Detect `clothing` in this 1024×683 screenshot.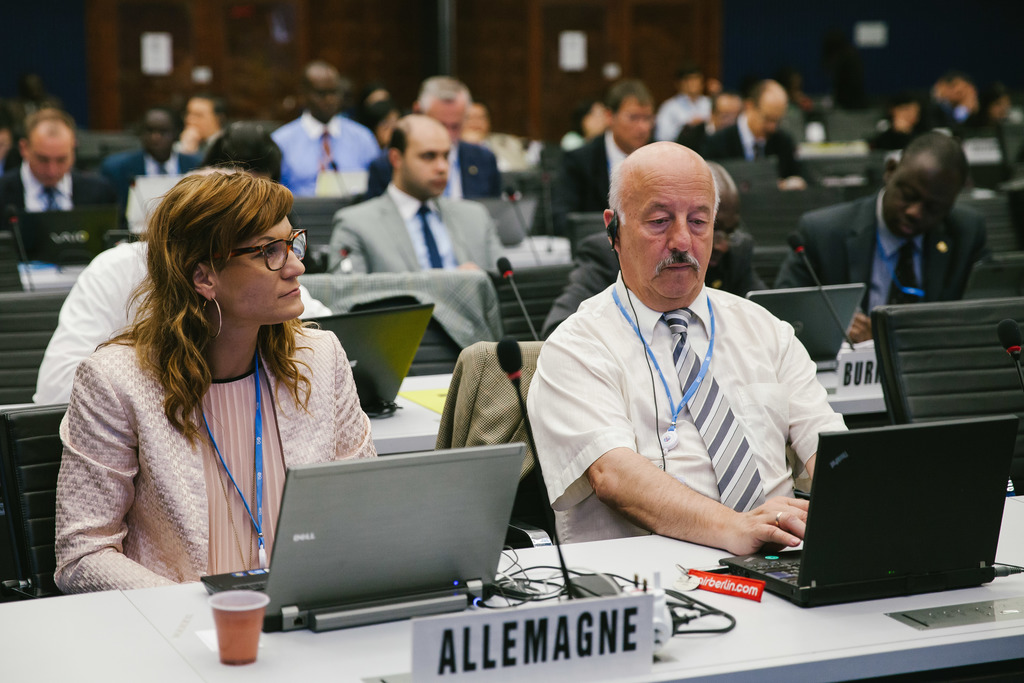
Detection: Rect(331, 181, 508, 273).
